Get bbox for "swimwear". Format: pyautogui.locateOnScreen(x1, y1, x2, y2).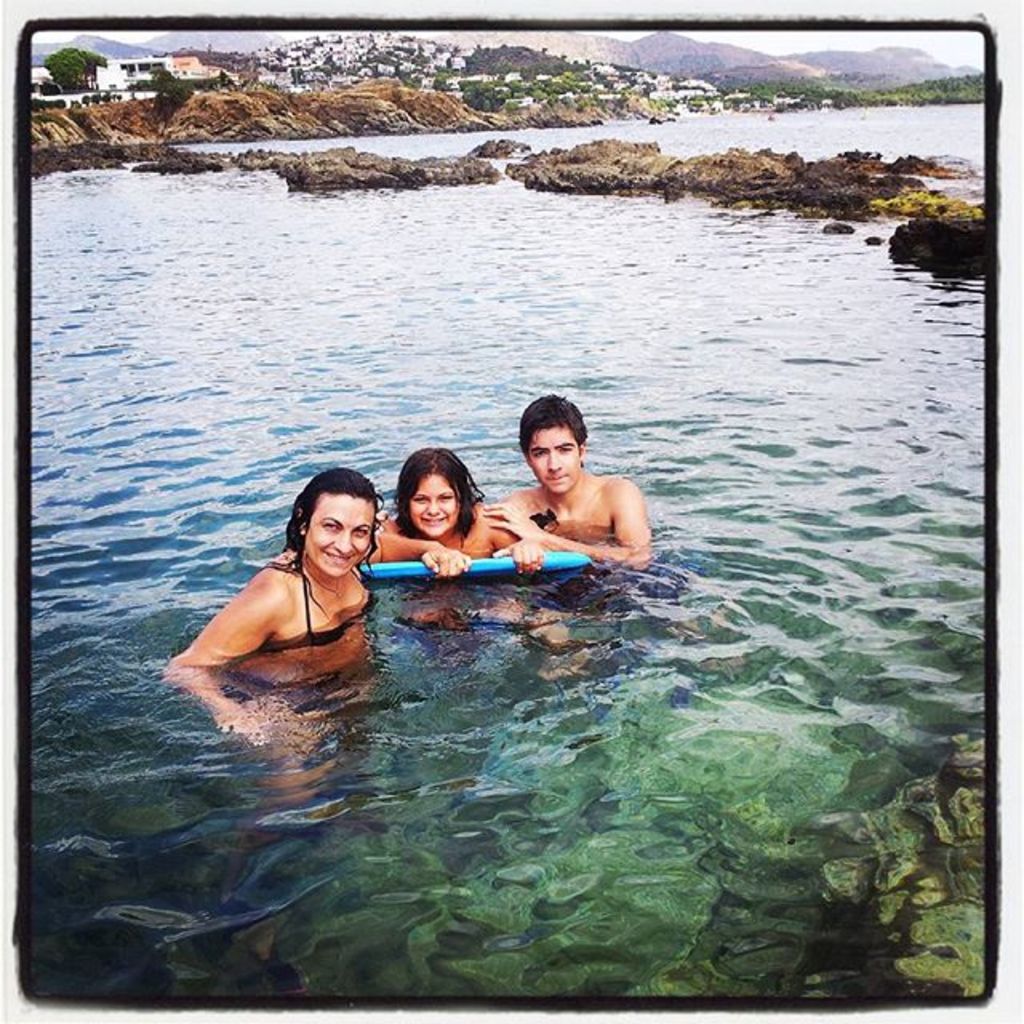
pyautogui.locateOnScreen(253, 570, 376, 651).
